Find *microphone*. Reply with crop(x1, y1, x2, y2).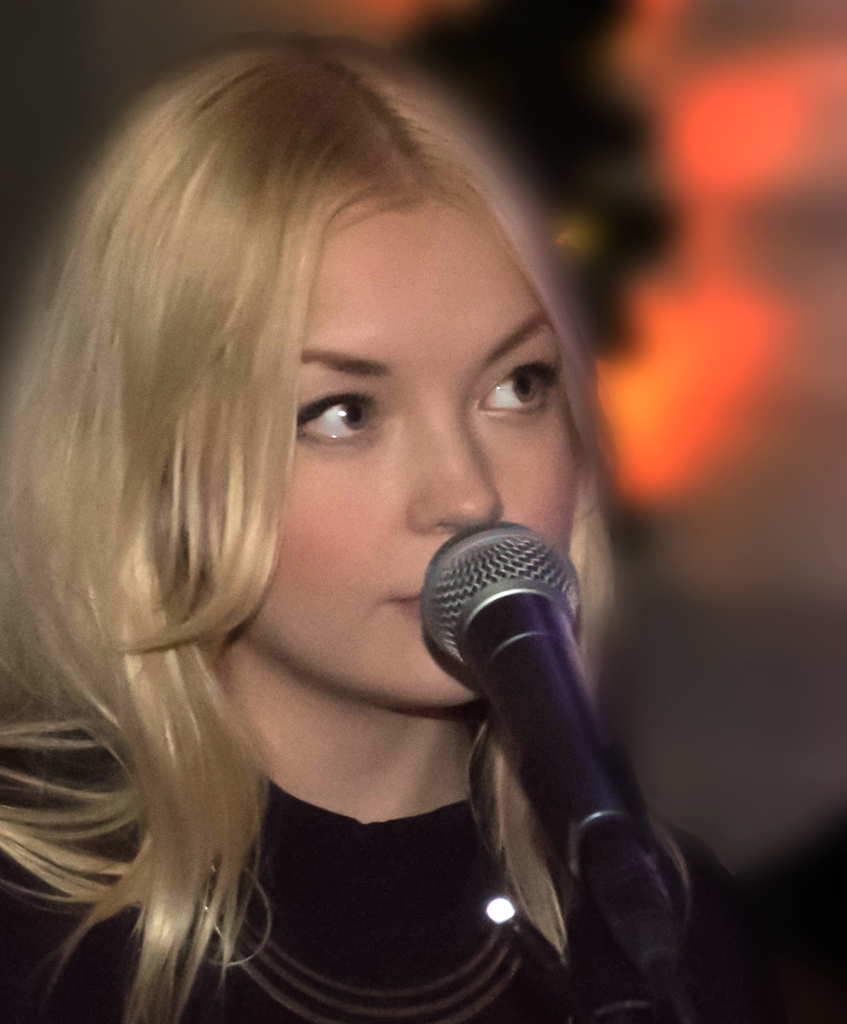
crop(417, 520, 715, 1023).
